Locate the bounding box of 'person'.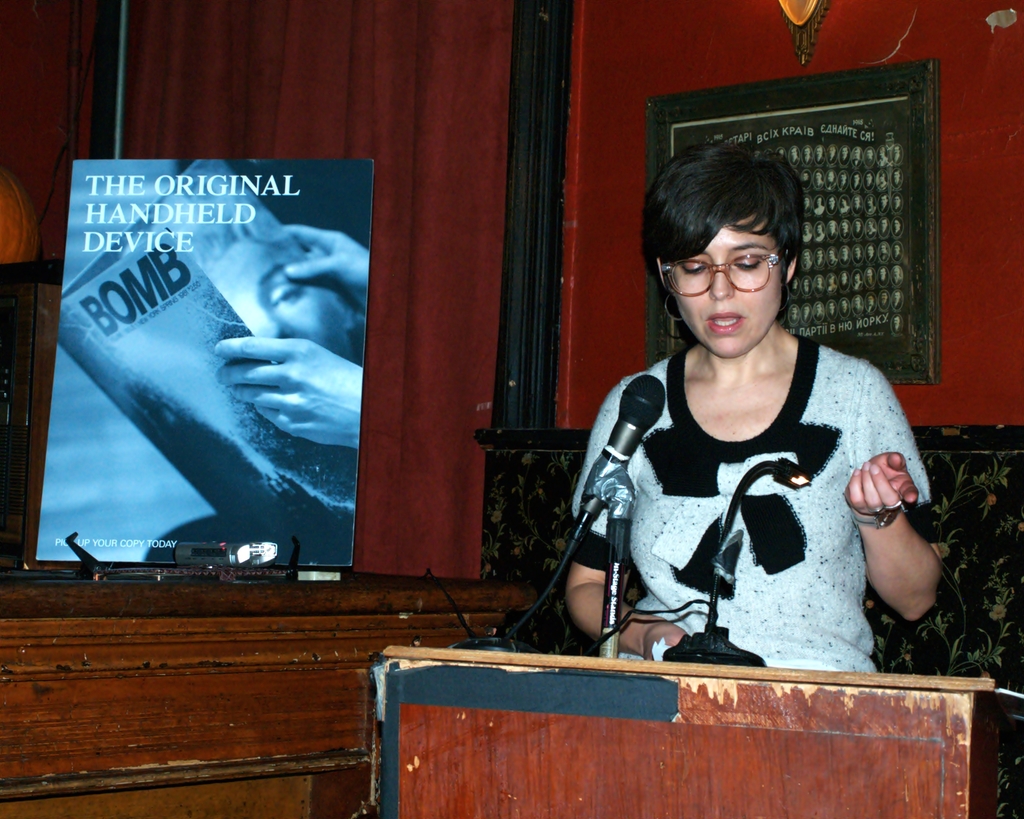
Bounding box: select_region(117, 159, 359, 360).
